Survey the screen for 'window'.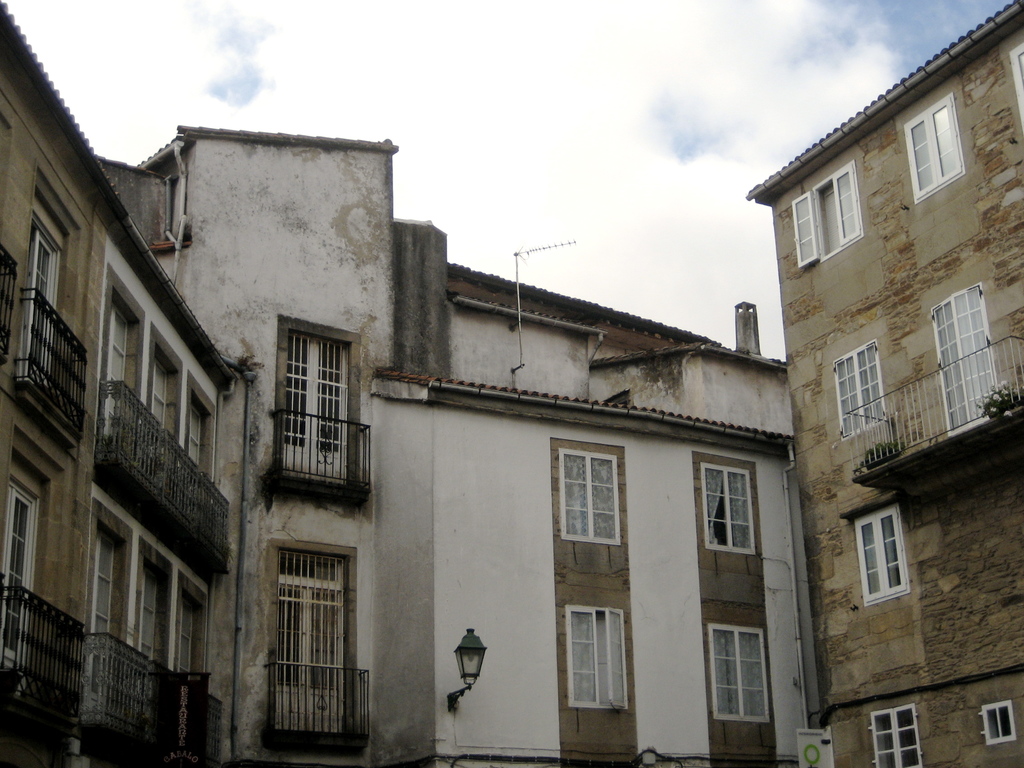
Survey found: {"left": 836, "top": 337, "right": 892, "bottom": 433}.
